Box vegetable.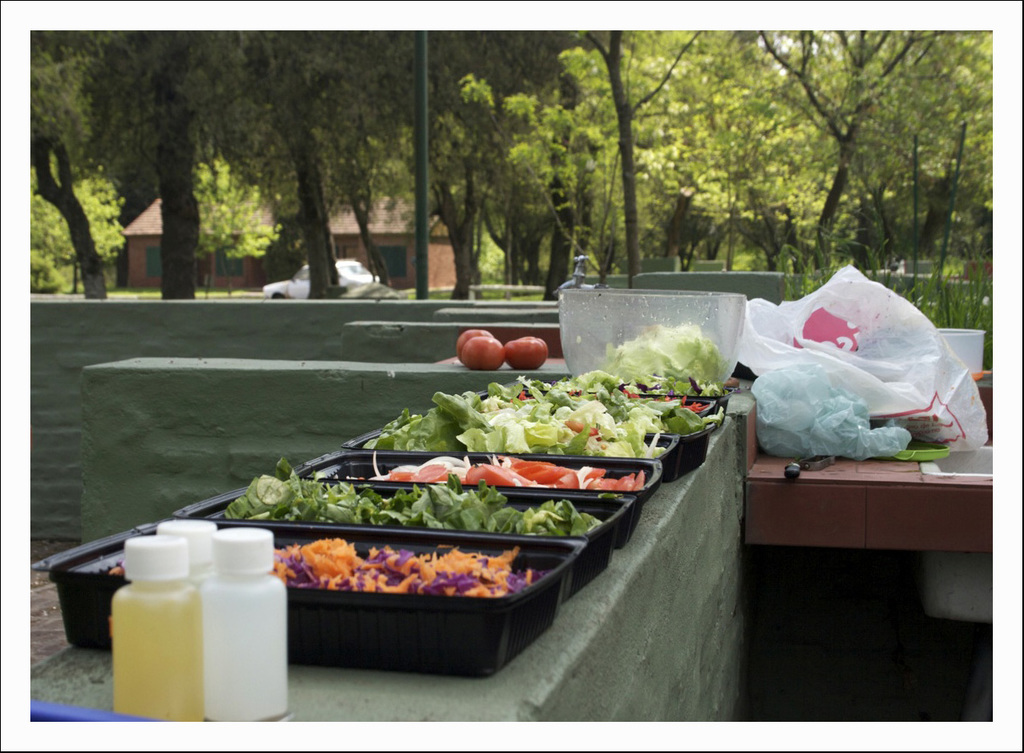
crop(463, 335, 503, 374).
